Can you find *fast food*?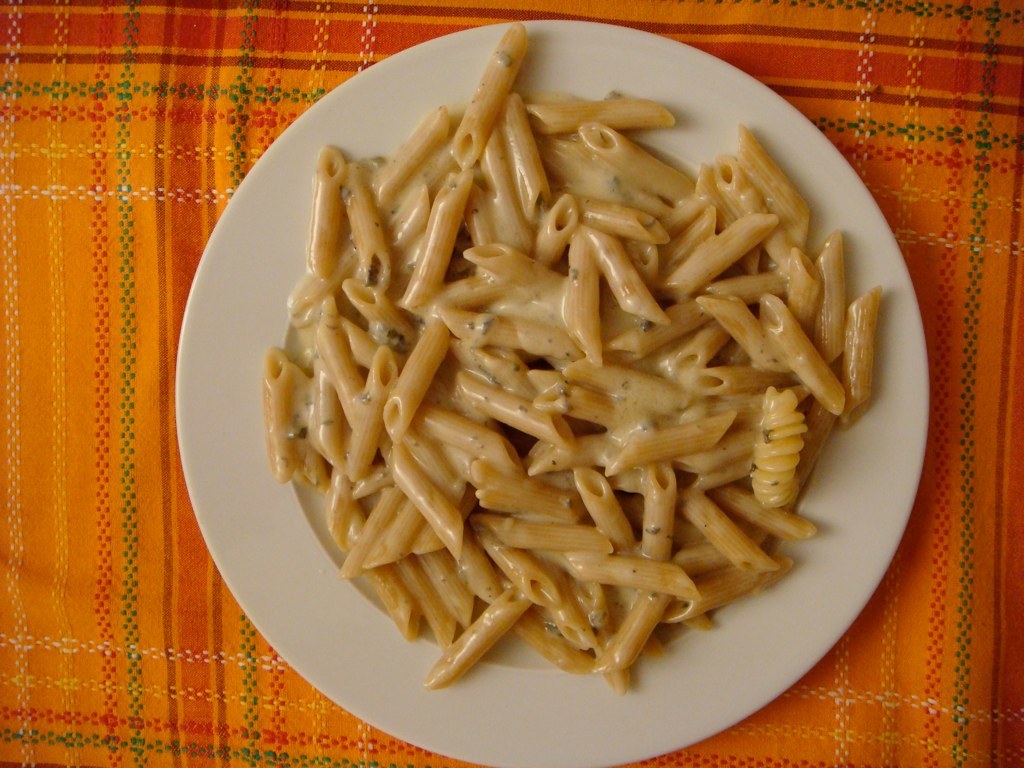
Yes, bounding box: box(611, 303, 713, 349).
